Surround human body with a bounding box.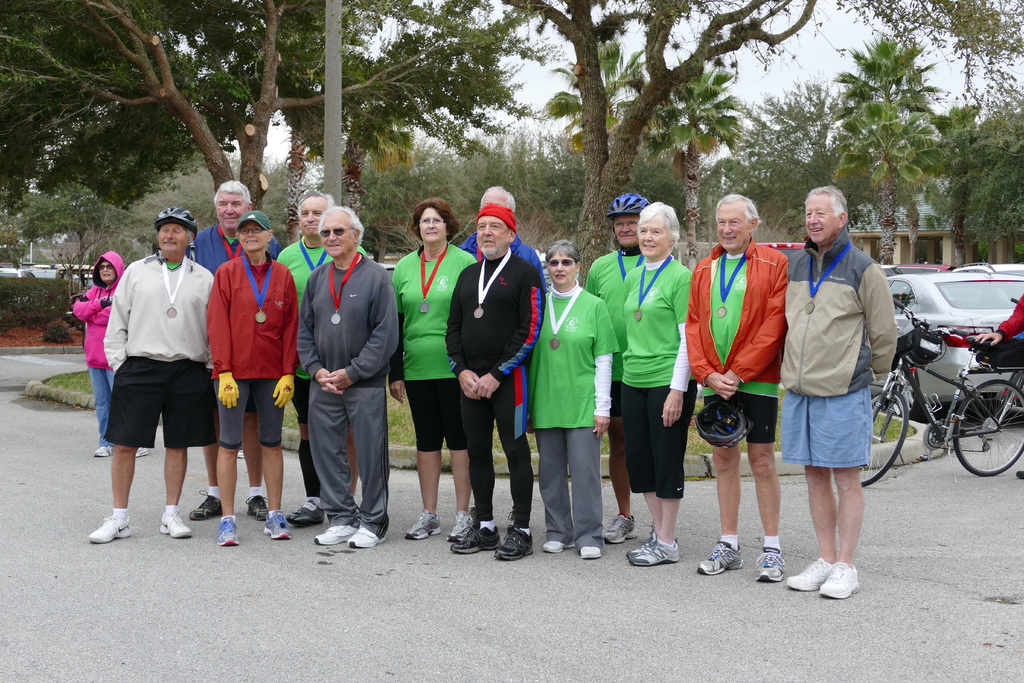
x1=684, y1=189, x2=788, y2=588.
